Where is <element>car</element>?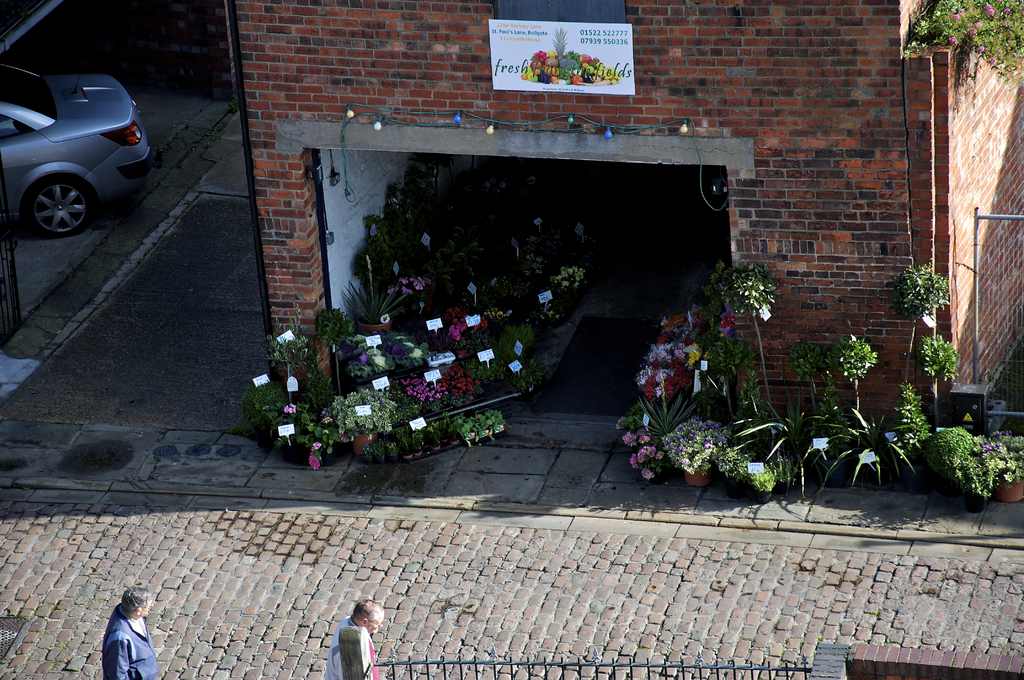
region(0, 58, 159, 240).
